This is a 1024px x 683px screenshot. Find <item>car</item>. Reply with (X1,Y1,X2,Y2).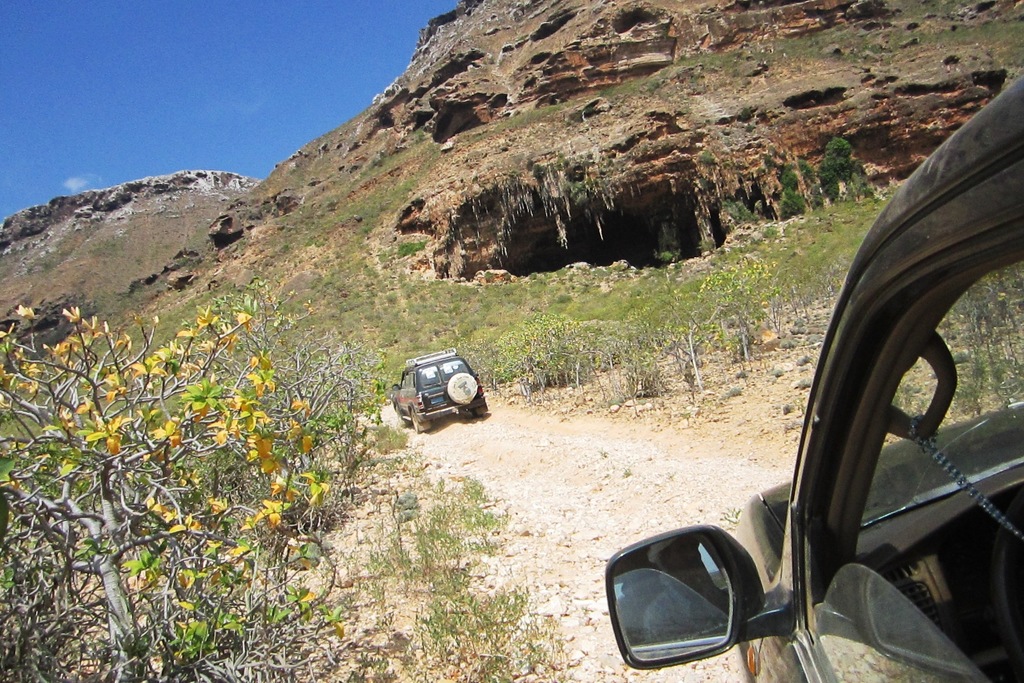
(395,345,498,439).
